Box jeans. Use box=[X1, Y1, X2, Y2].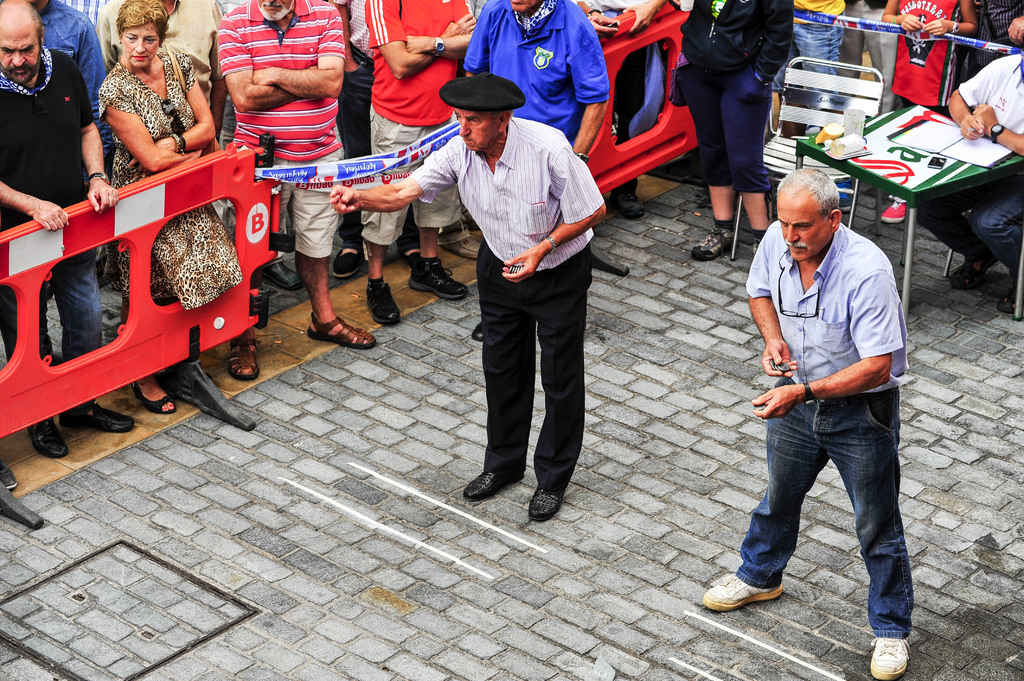
box=[737, 389, 915, 628].
